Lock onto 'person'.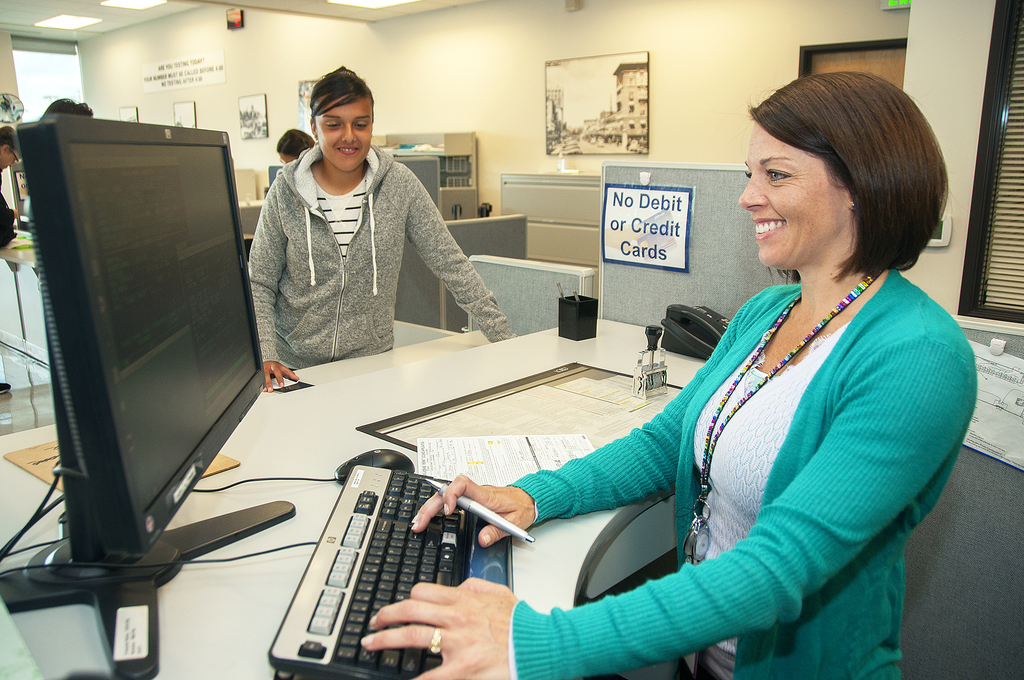
Locked: <box>0,121,38,400</box>.
